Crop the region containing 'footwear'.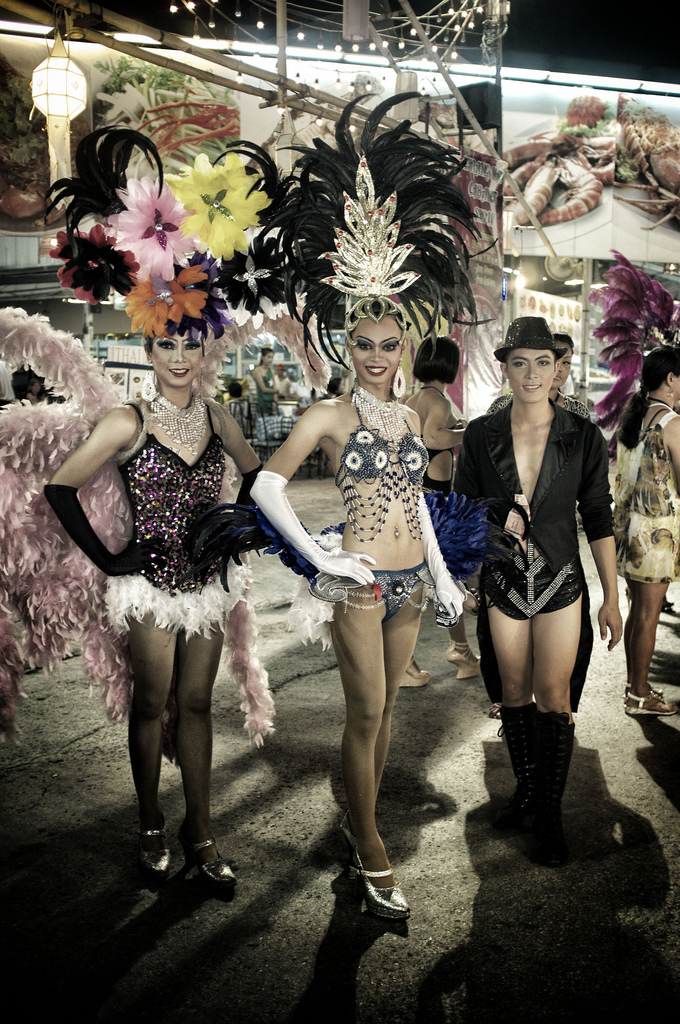
Crop region: locate(439, 645, 482, 684).
